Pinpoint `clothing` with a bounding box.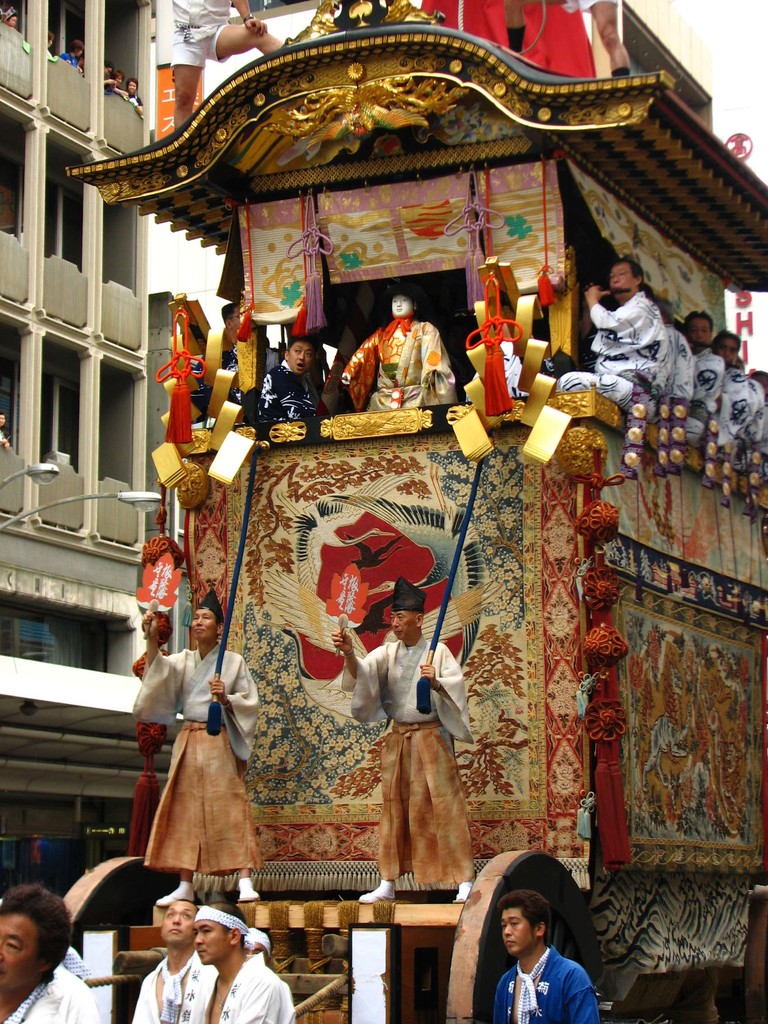
region(355, 623, 474, 887).
